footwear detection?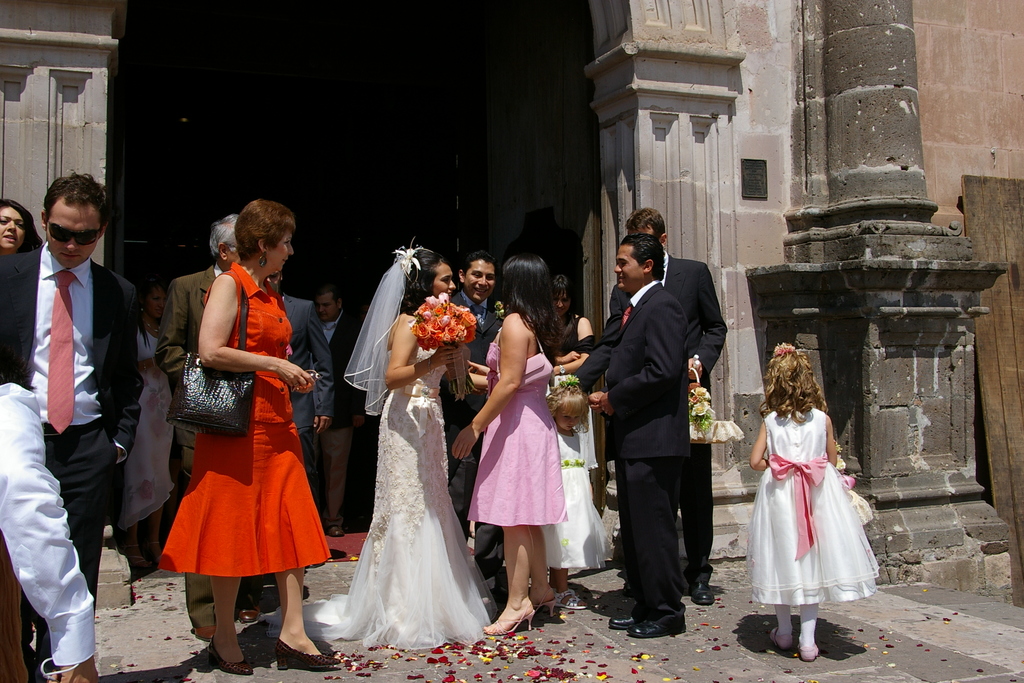
554 588 586 610
